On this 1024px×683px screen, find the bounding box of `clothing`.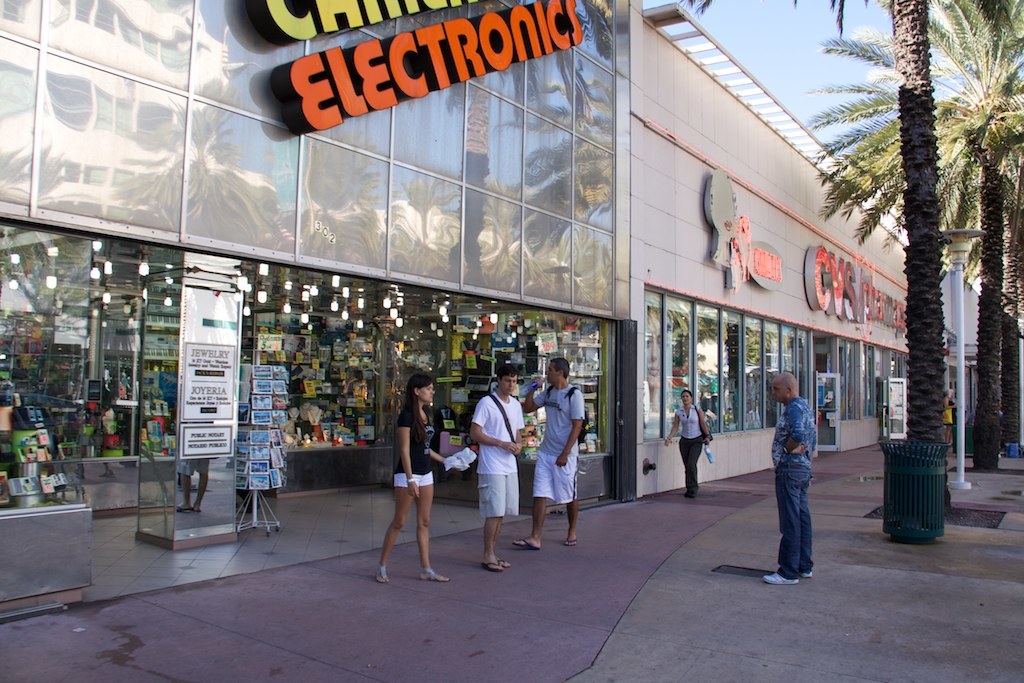
Bounding box: box(393, 395, 437, 492).
